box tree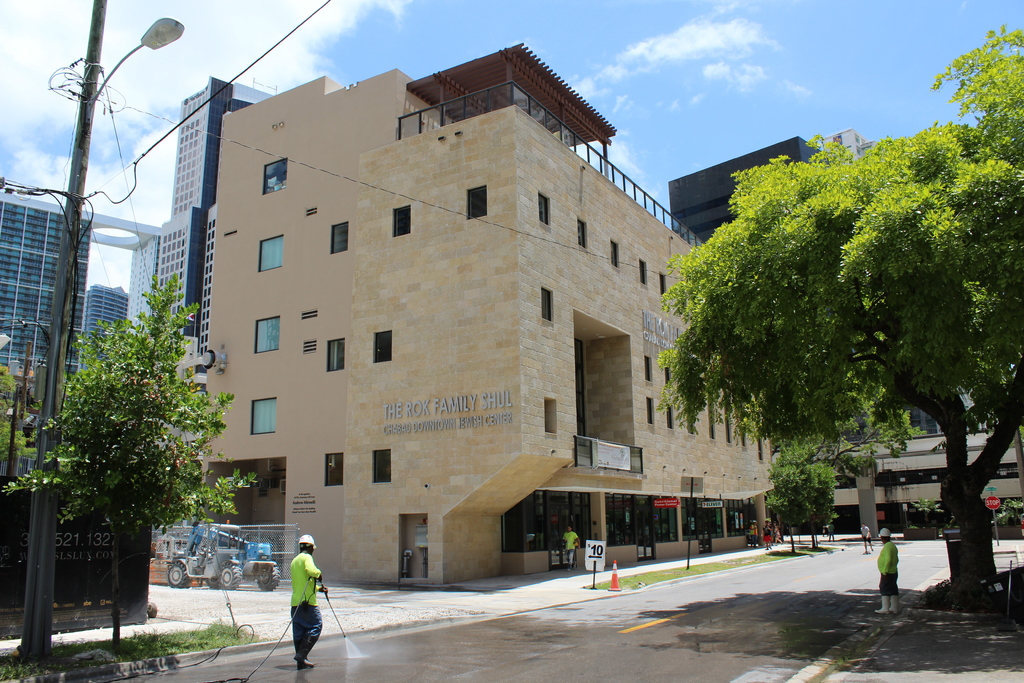
bbox=(2, 267, 256, 667)
